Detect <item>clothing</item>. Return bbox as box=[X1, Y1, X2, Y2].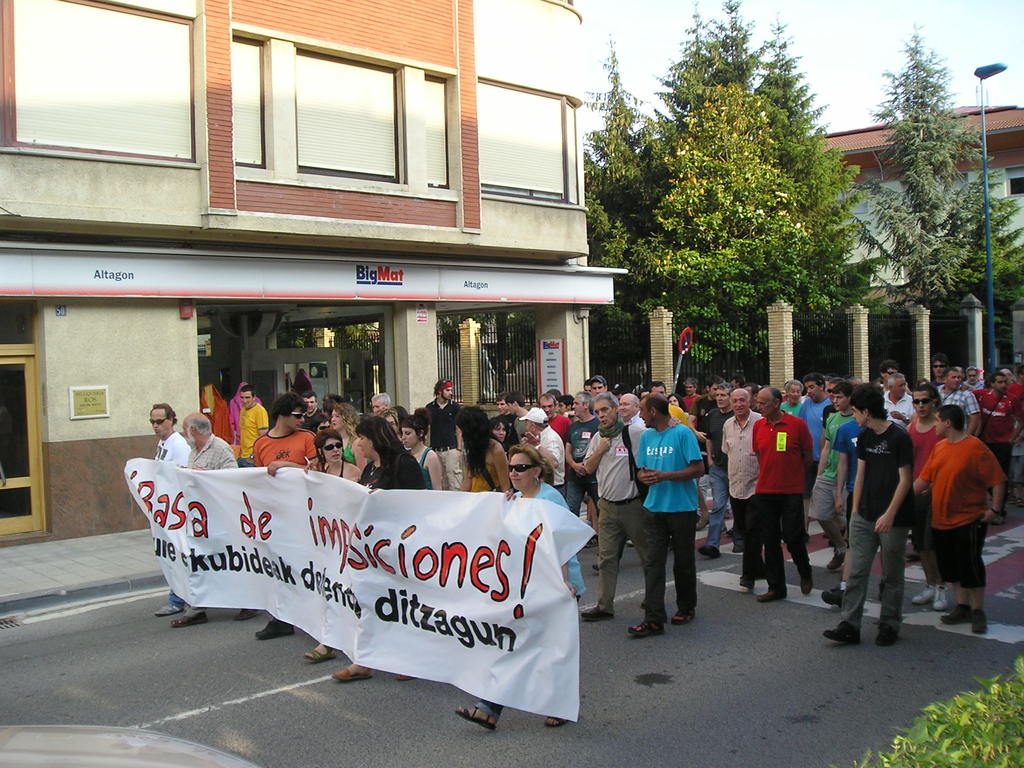
box=[837, 516, 908, 628].
